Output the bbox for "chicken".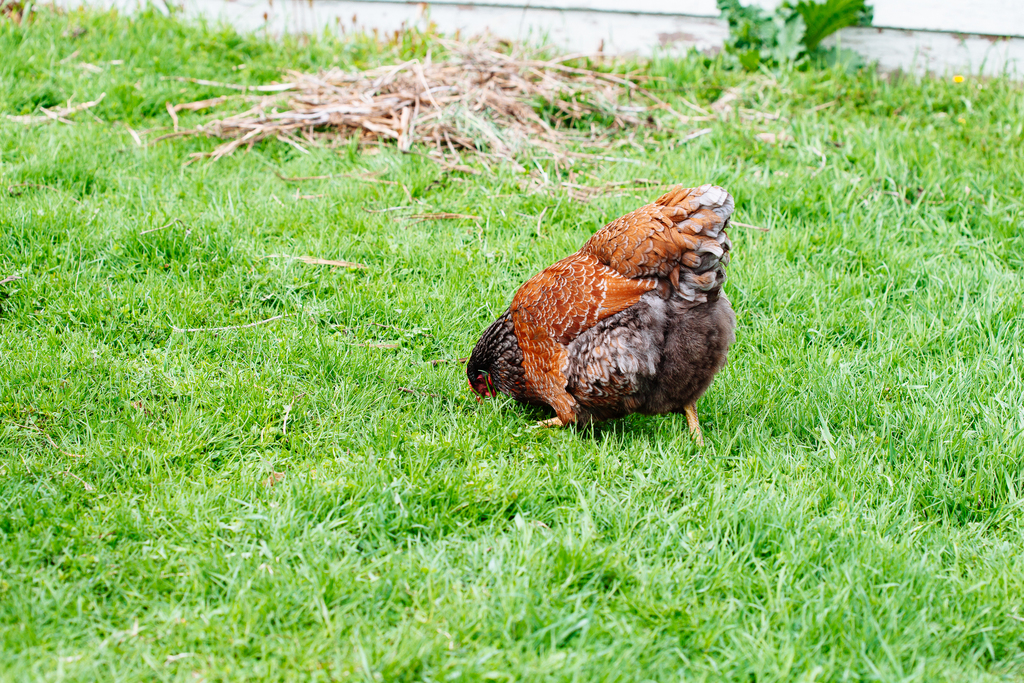
461, 177, 741, 452.
